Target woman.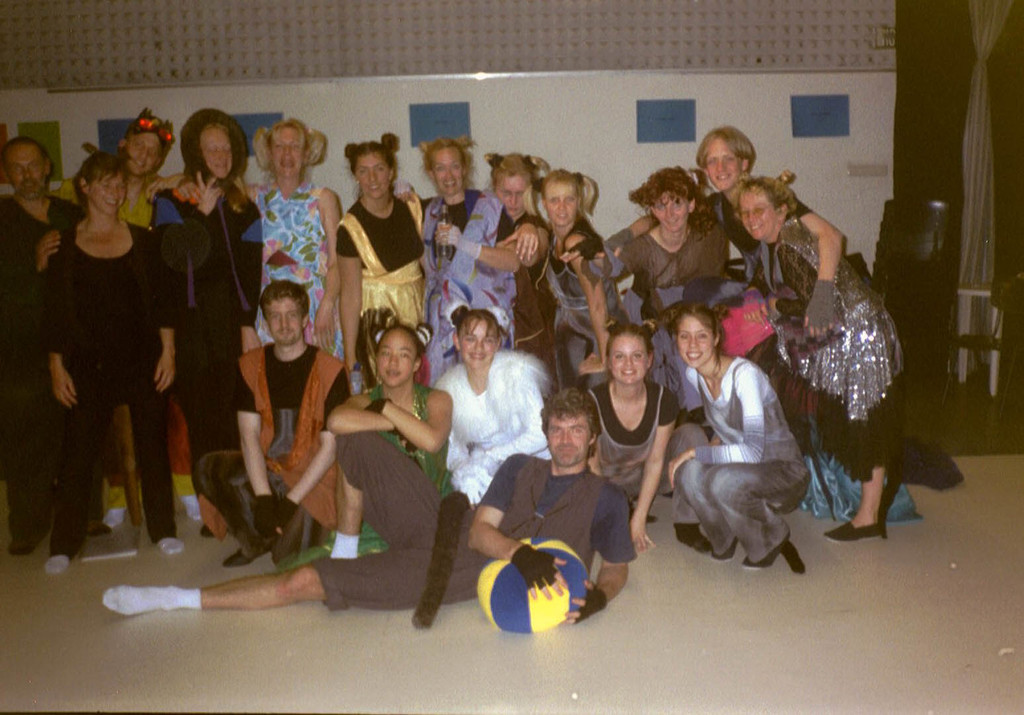
Target region: <region>39, 120, 181, 576</region>.
